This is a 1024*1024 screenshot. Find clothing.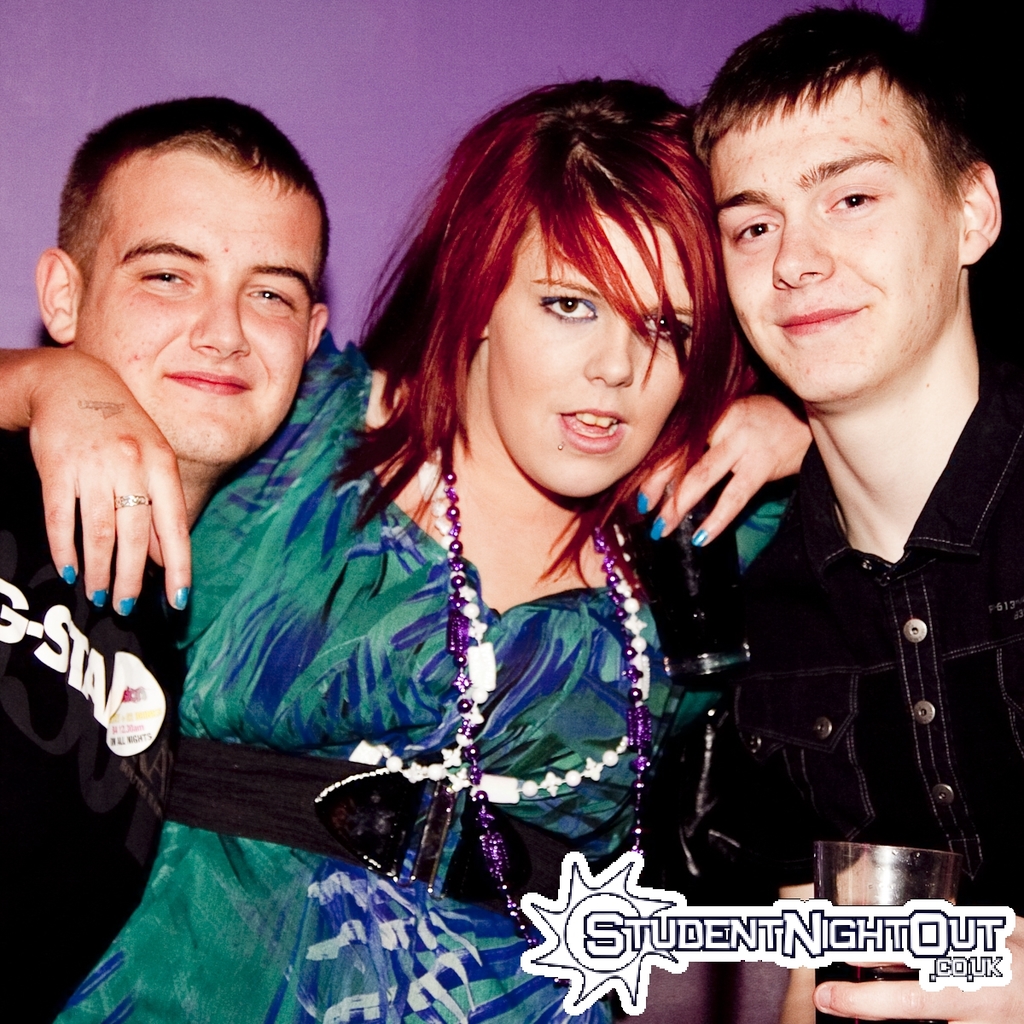
Bounding box: bbox=(0, 429, 188, 1023).
